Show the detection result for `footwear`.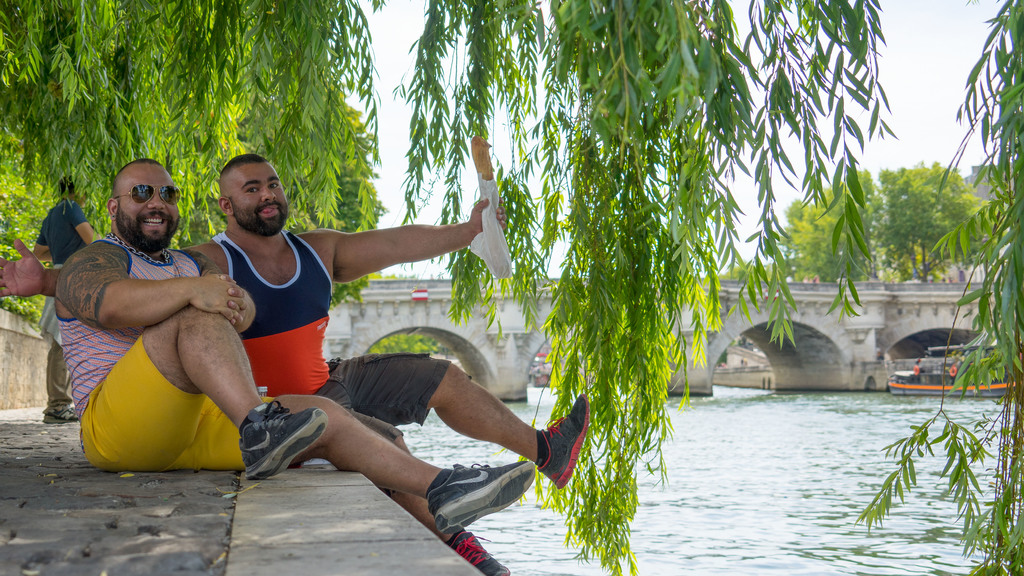
Rect(533, 393, 593, 490).
